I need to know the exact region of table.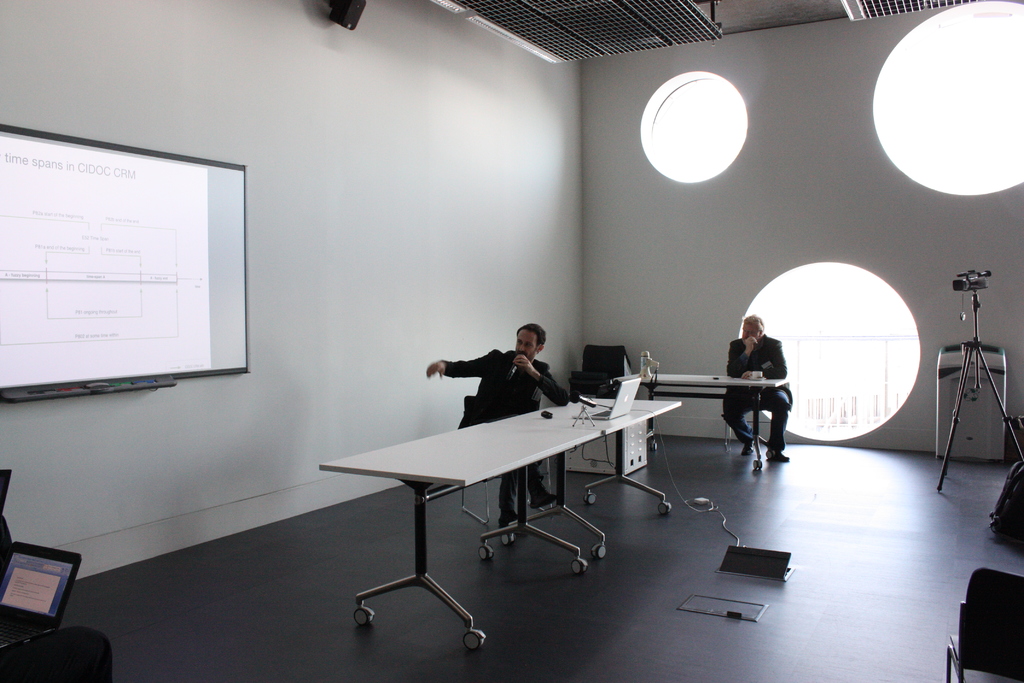
Region: box=[497, 389, 683, 566].
